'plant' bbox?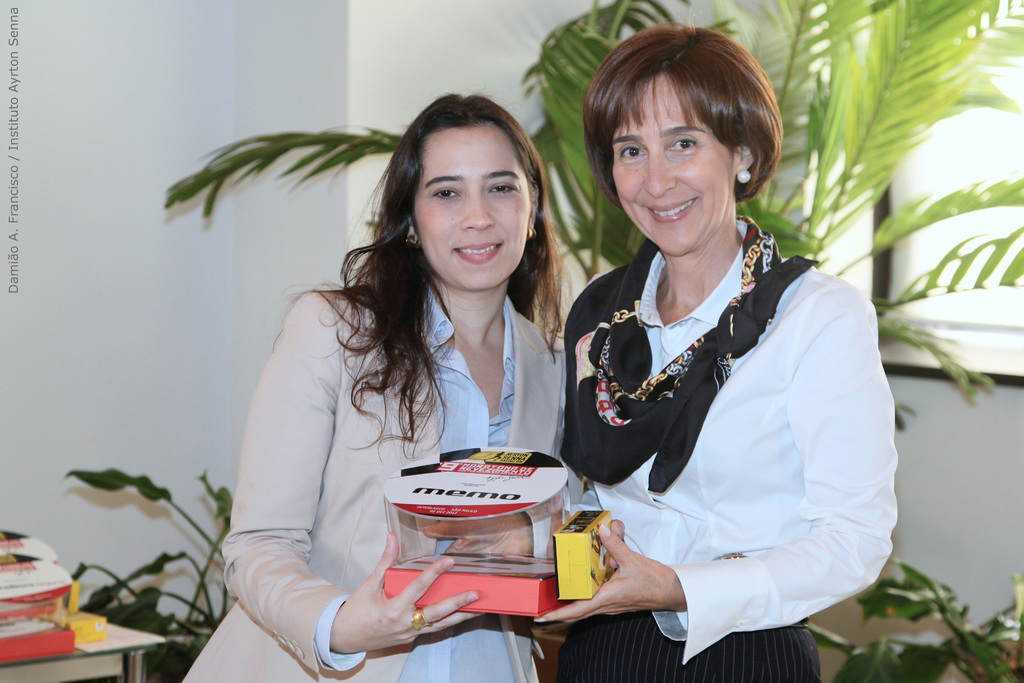
[x1=806, y1=551, x2=1023, y2=682]
